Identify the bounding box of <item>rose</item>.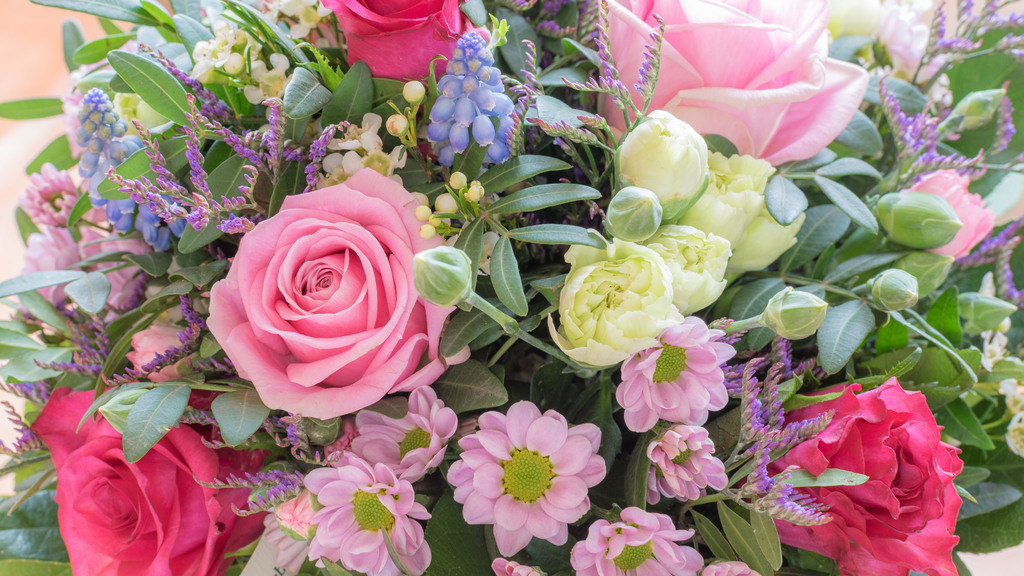
204 161 476 419.
